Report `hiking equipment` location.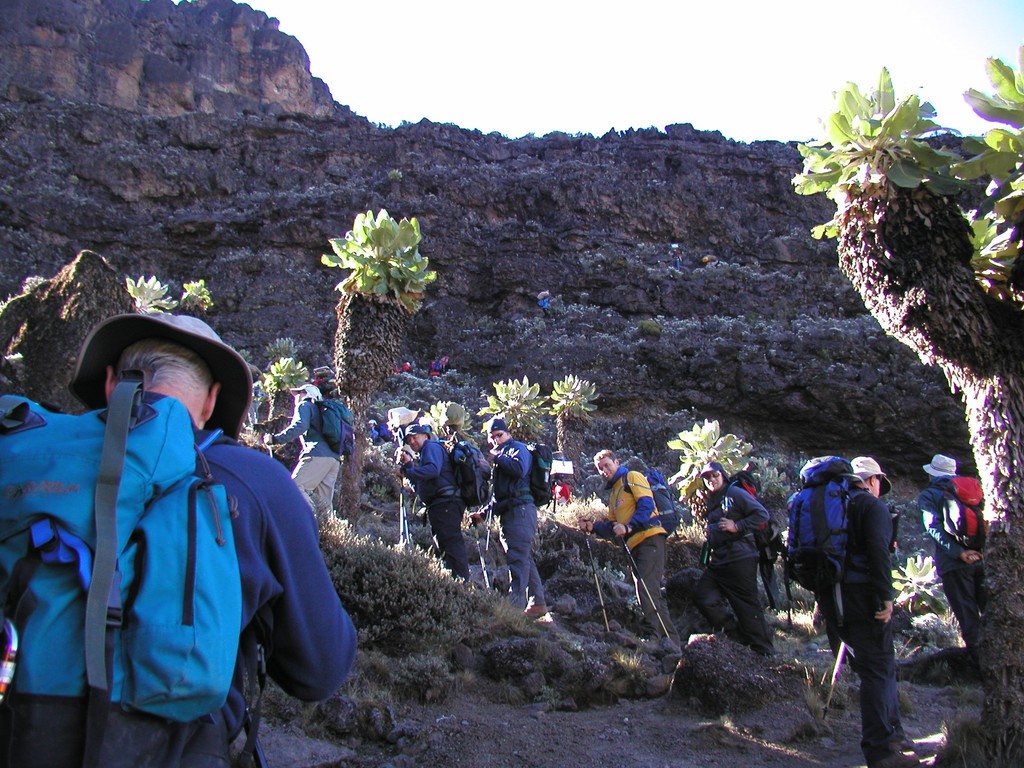
Report: [822, 638, 851, 724].
